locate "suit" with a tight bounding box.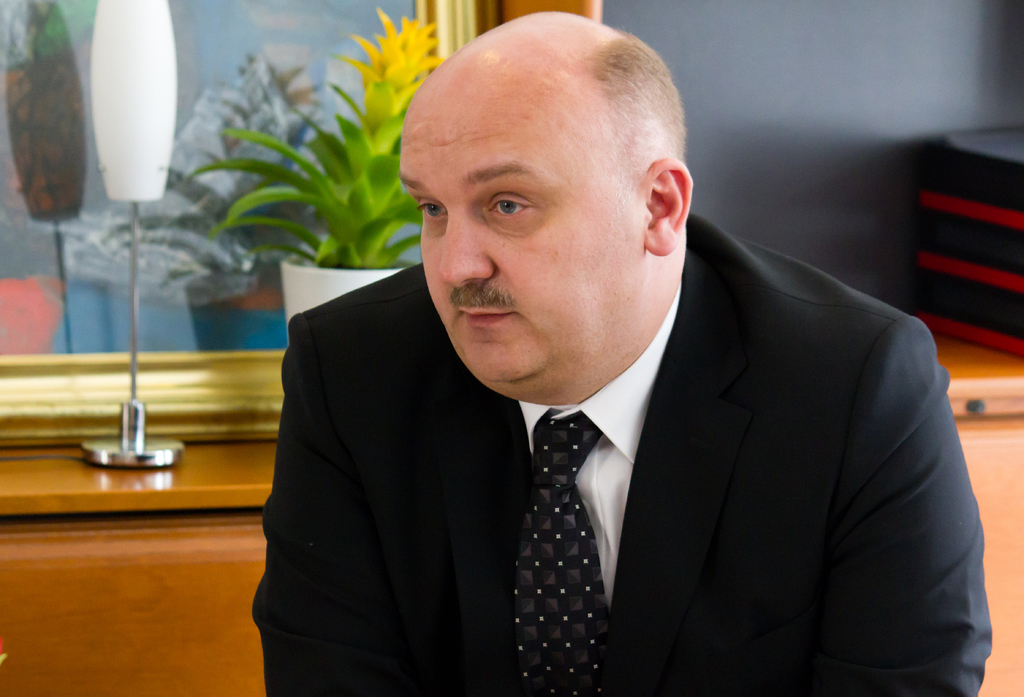
bbox(282, 109, 971, 680).
